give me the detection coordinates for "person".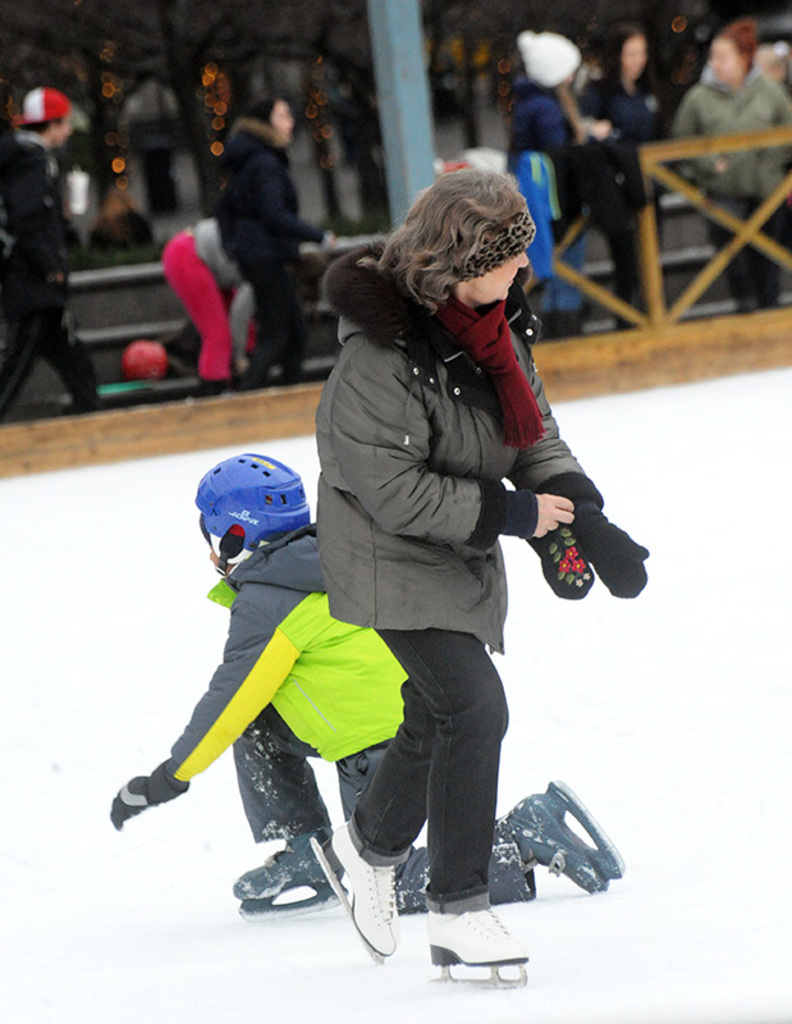
165/218/270/390.
